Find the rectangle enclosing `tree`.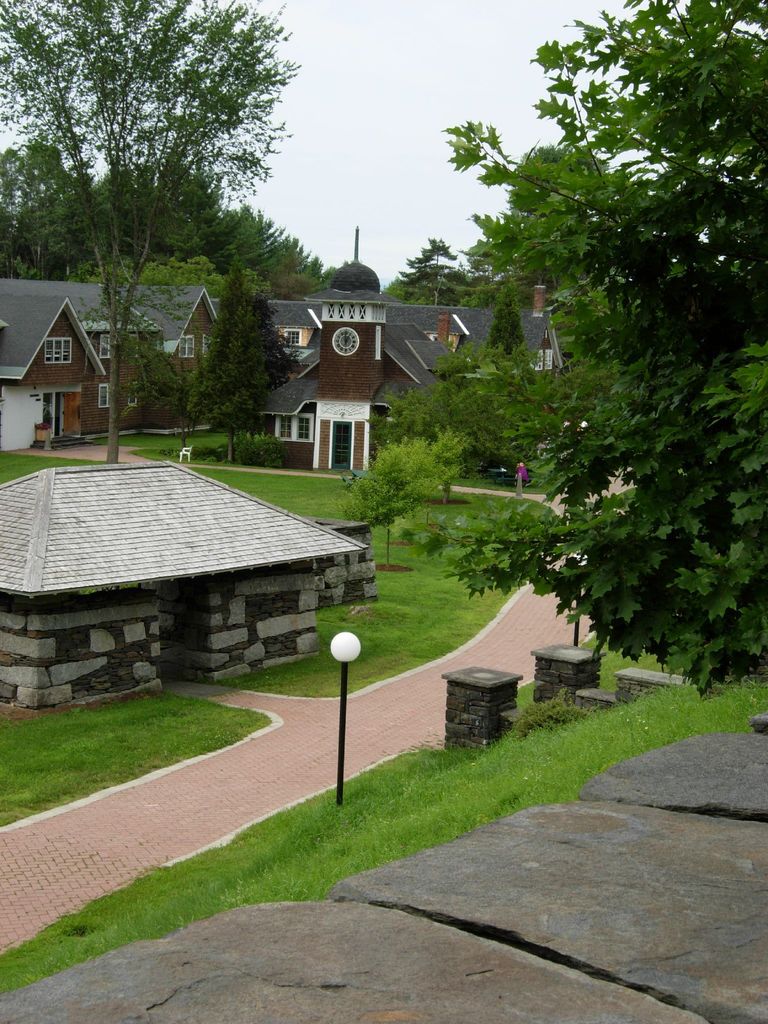
<region>403, 235, 472, 308</region>.
